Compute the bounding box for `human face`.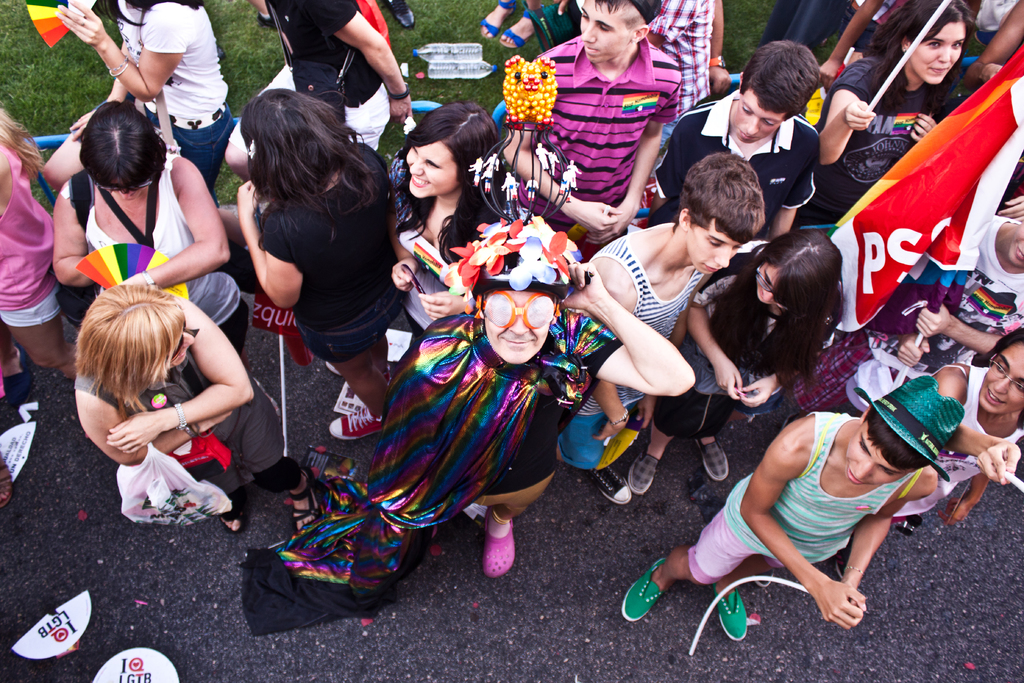
468 288 567 357.
